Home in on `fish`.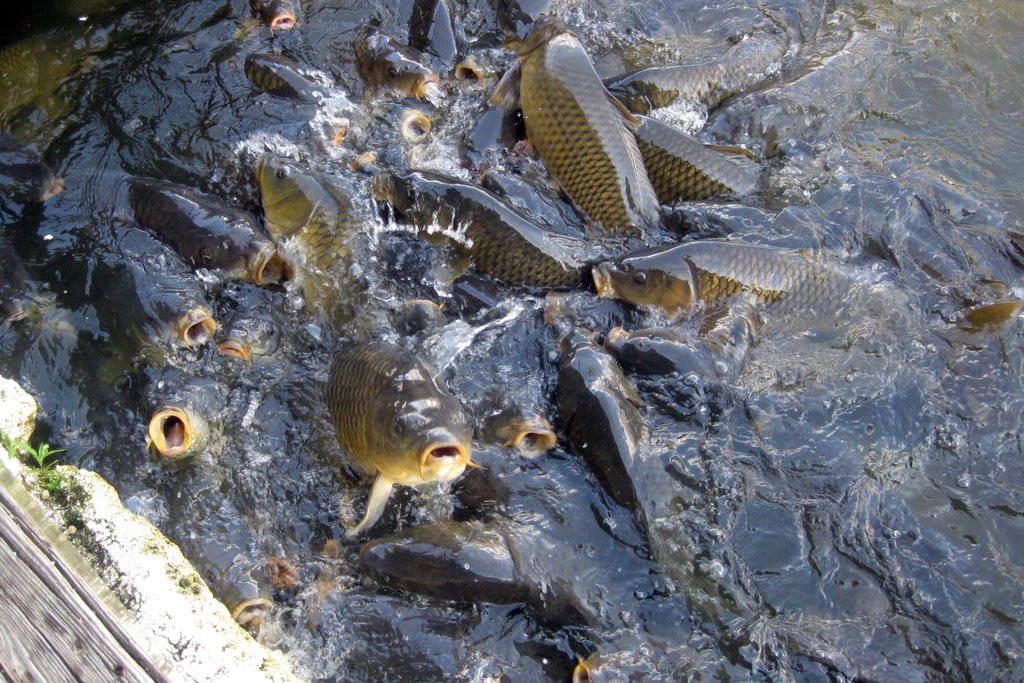
Homed in at crop(308, 329, 471, 527).
